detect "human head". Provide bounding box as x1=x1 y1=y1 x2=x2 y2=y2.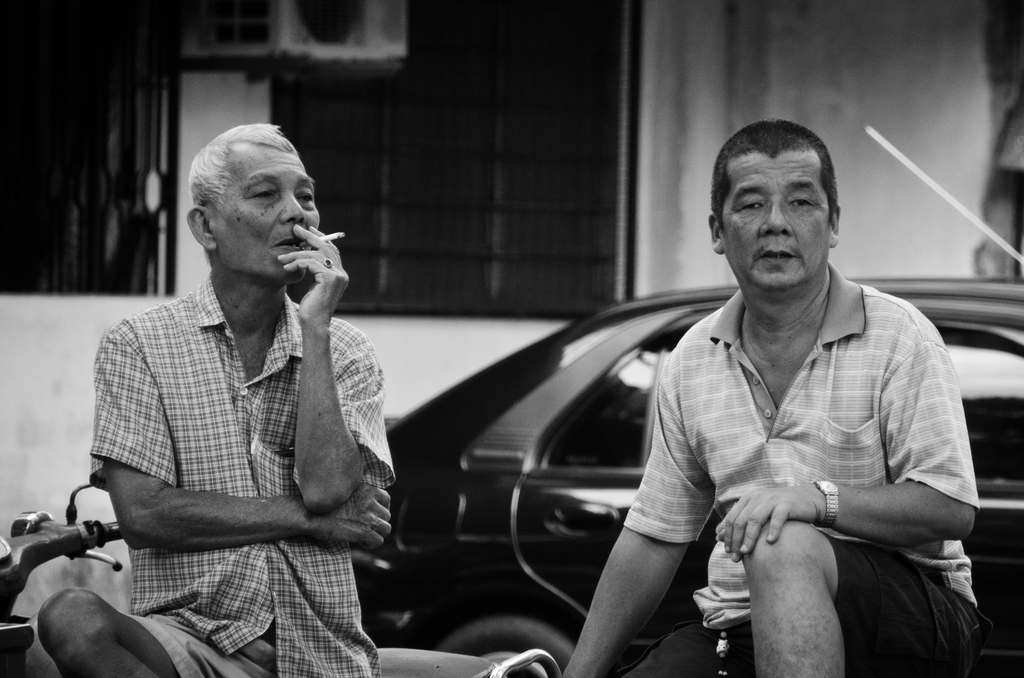
x1=173 y1=114 x2=317 y2=287.
